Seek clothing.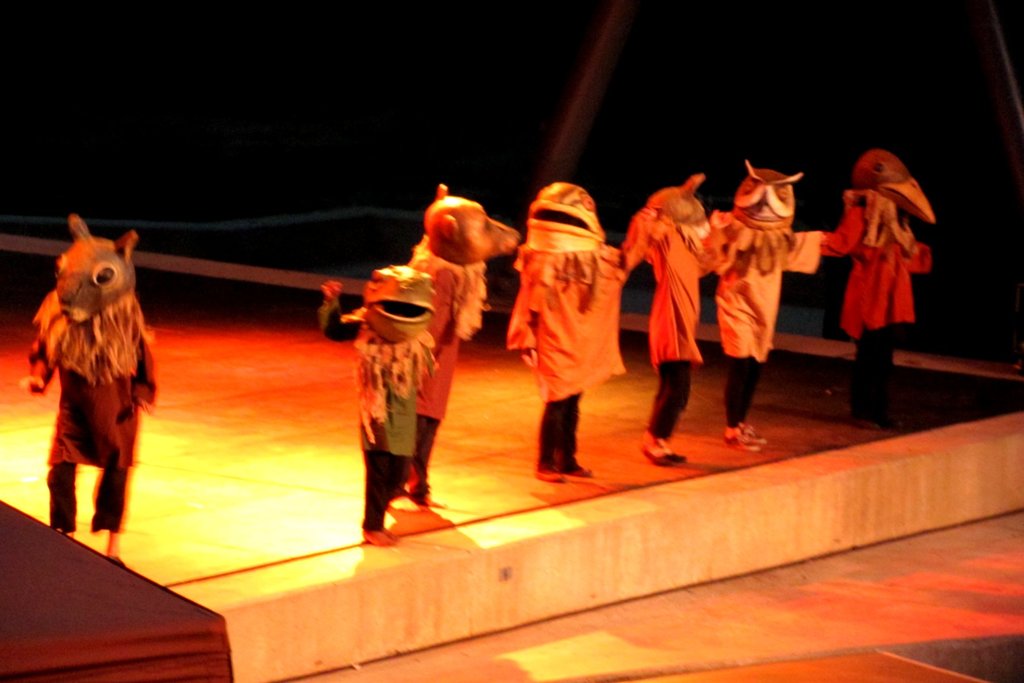
(x1=323, y1=305, x2=431, y2=527).
